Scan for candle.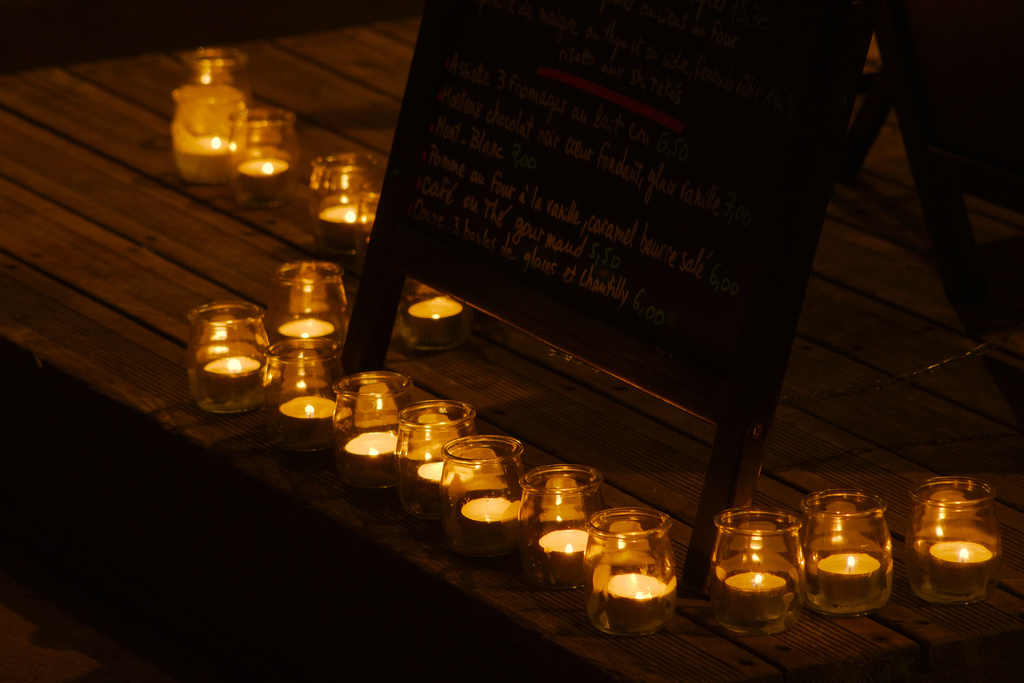
Scan result: (x1=320, y1=201, x2=358, y2=251).
